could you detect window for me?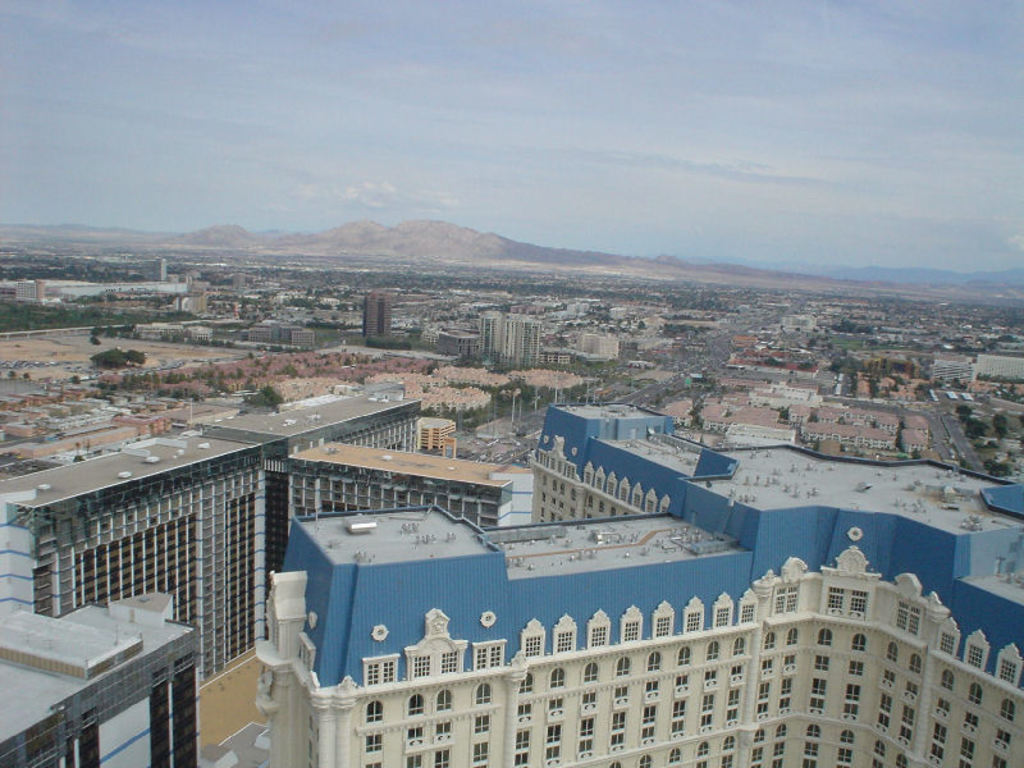
Detection result: bbox=[936, 698, 948, 717].
